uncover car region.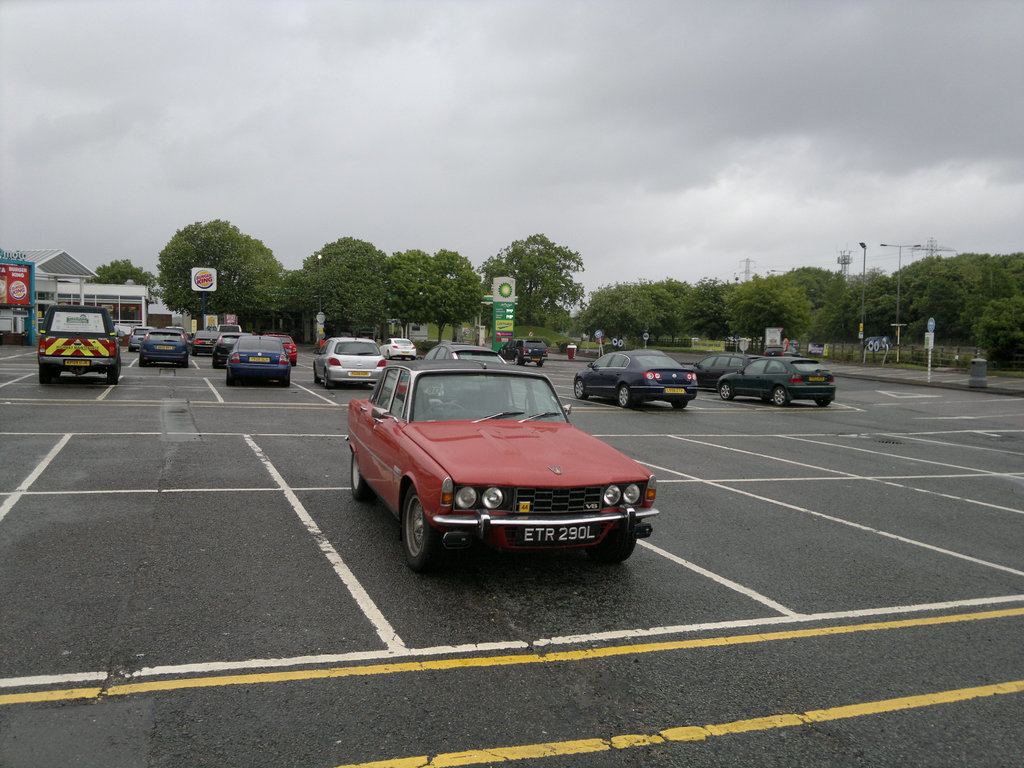
Uncovered: <box>185,331,216,357</box>.
